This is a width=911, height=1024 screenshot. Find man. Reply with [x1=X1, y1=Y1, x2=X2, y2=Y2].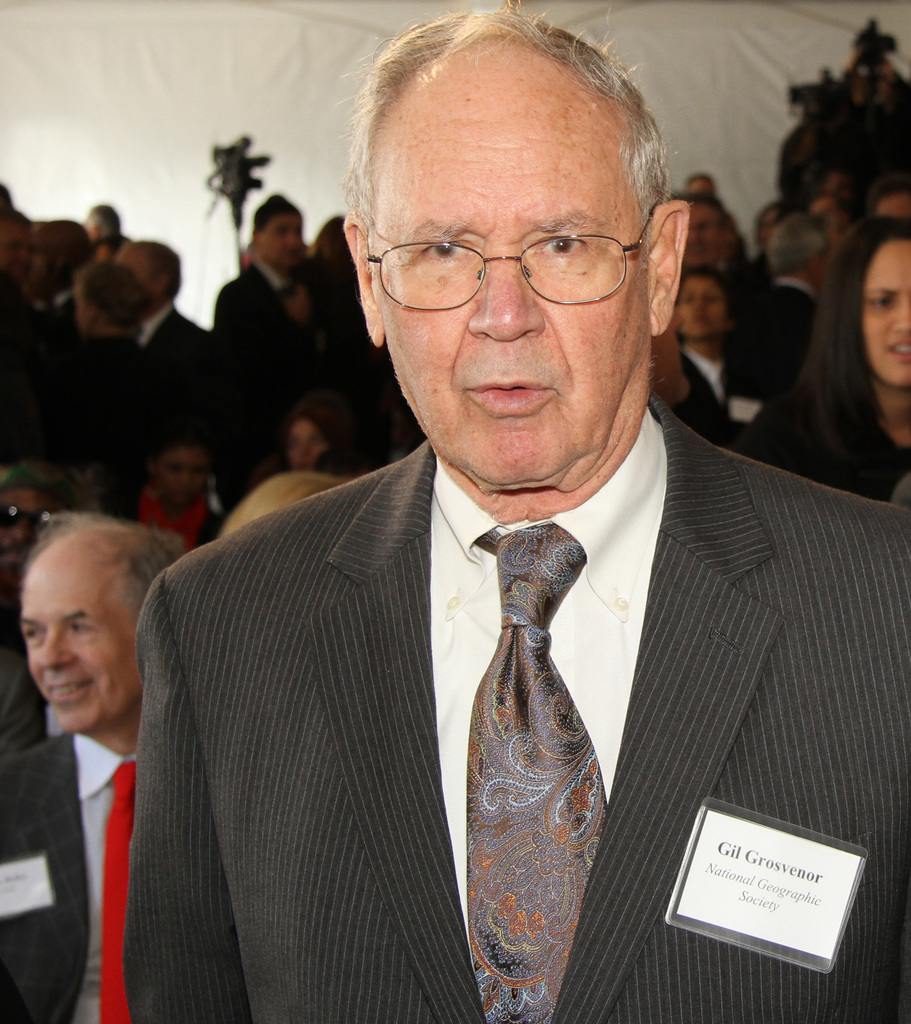
[x1=661, y1=183, x2=733, y2=267].
